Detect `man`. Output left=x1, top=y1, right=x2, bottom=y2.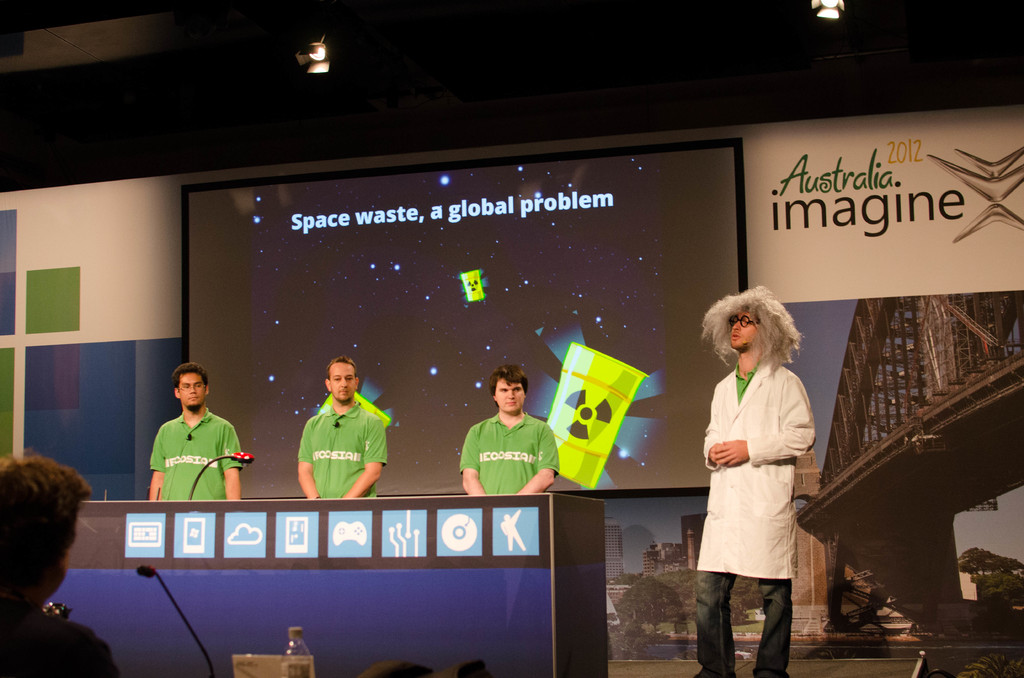
left=146, top=361, right=244, bottom=504.
